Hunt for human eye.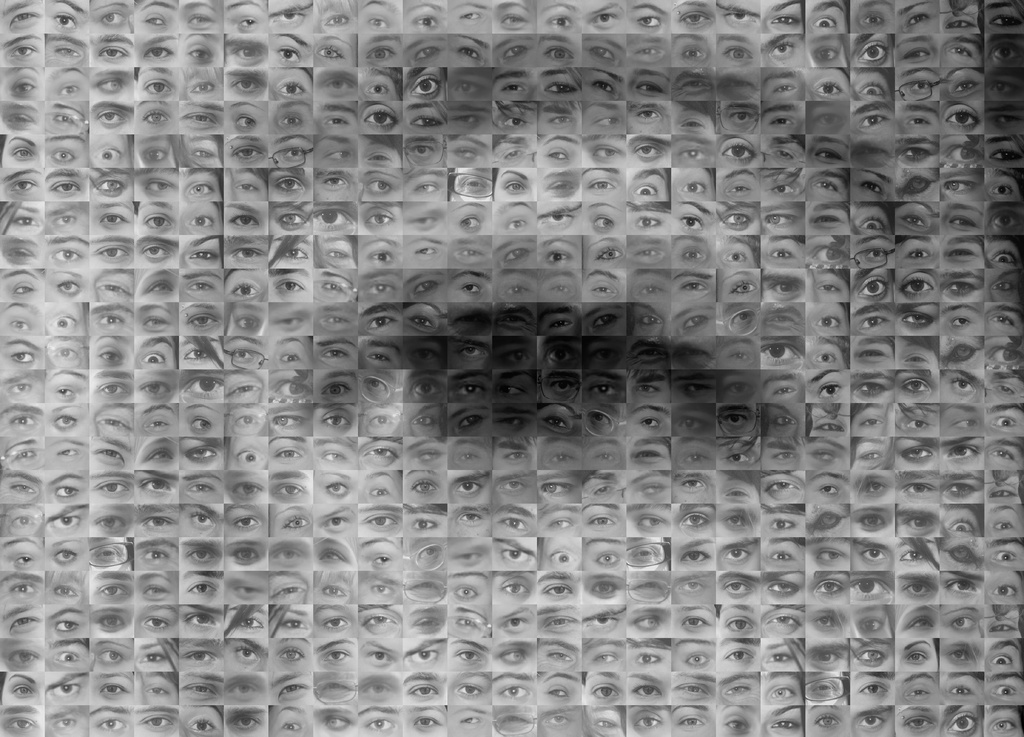
Hunted down at box(776, 451, 794, 462).
